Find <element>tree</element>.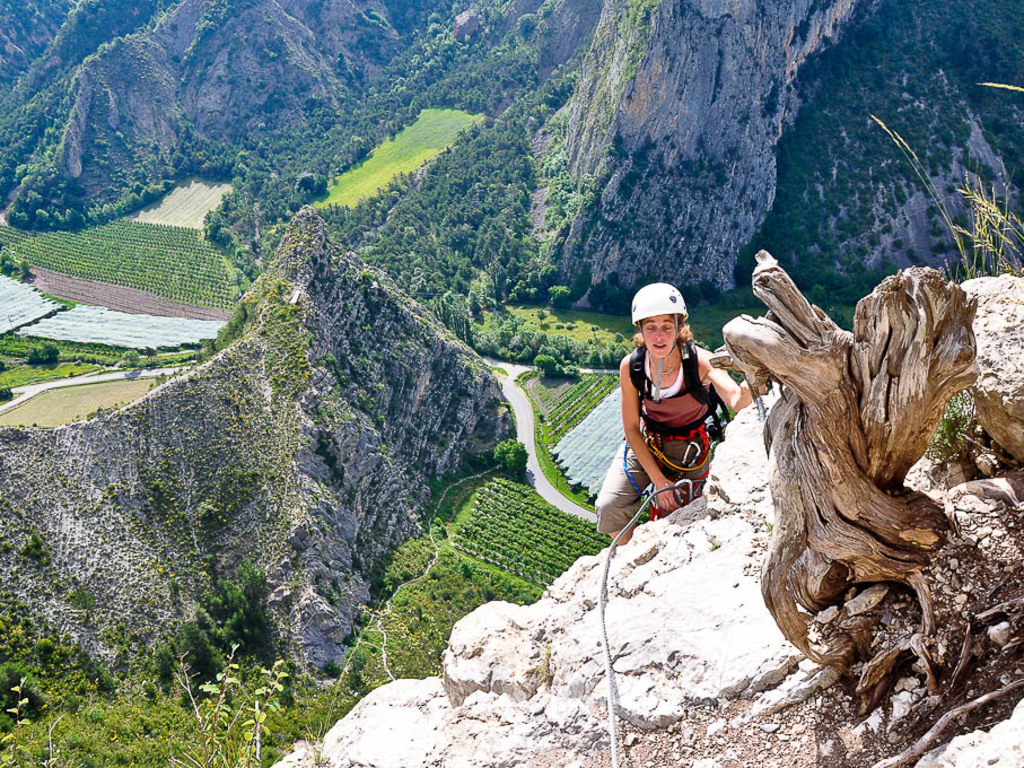
{"left": 804, "top": 283, "right": 834, "bottom": 313}.
